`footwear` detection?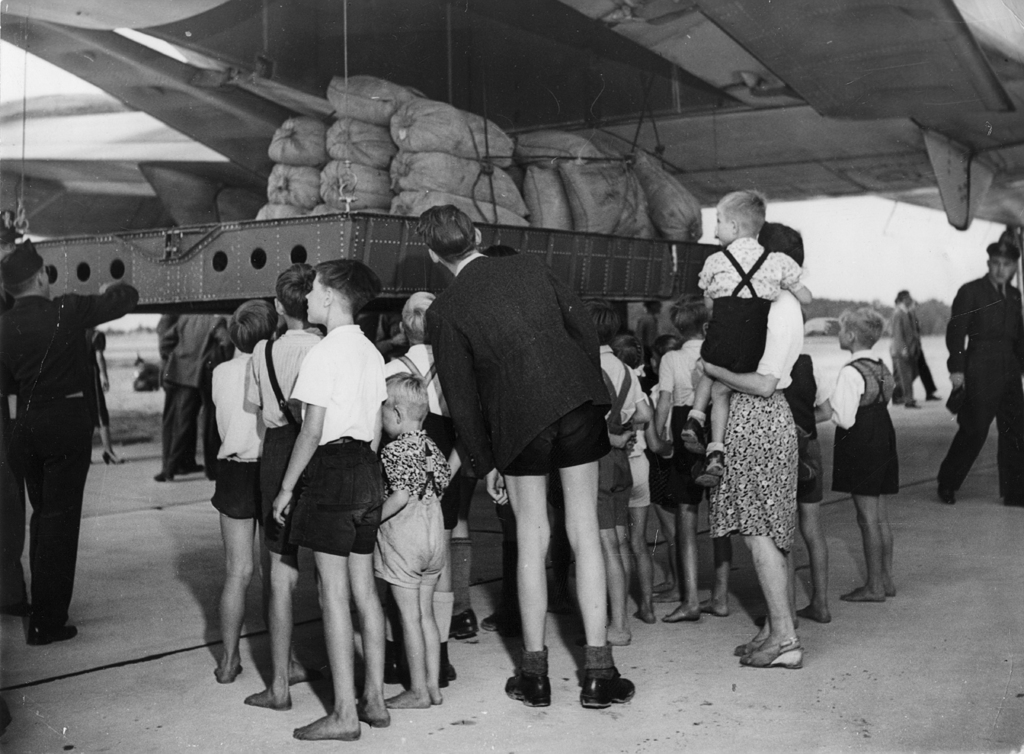
bbox=[451, 606, 480, 639]
